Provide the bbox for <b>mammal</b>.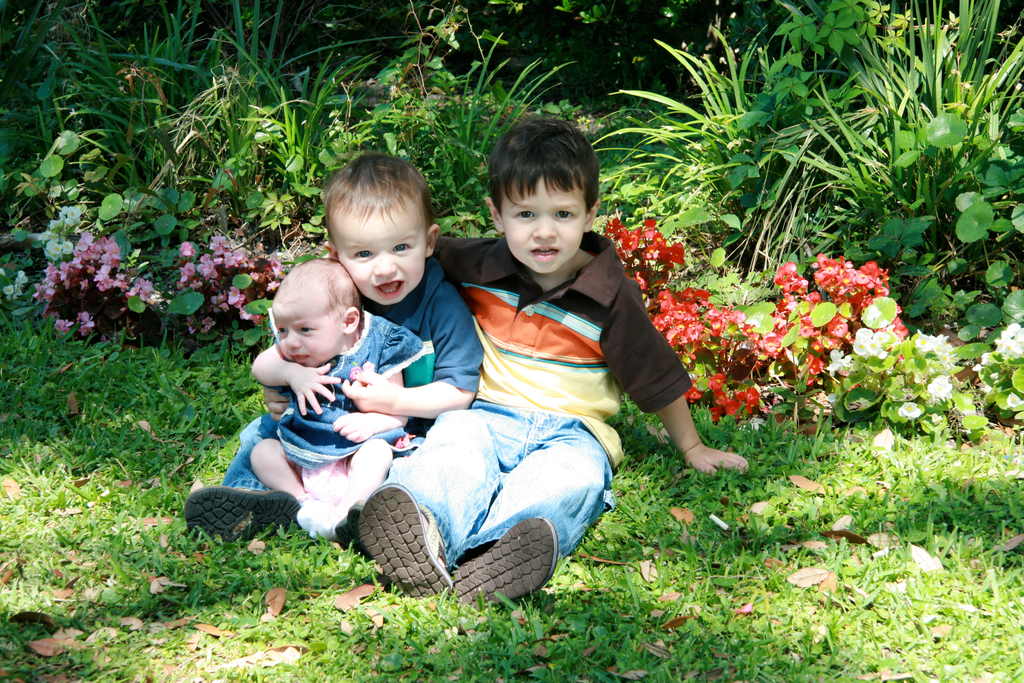
(176, 152, 484, 539).
